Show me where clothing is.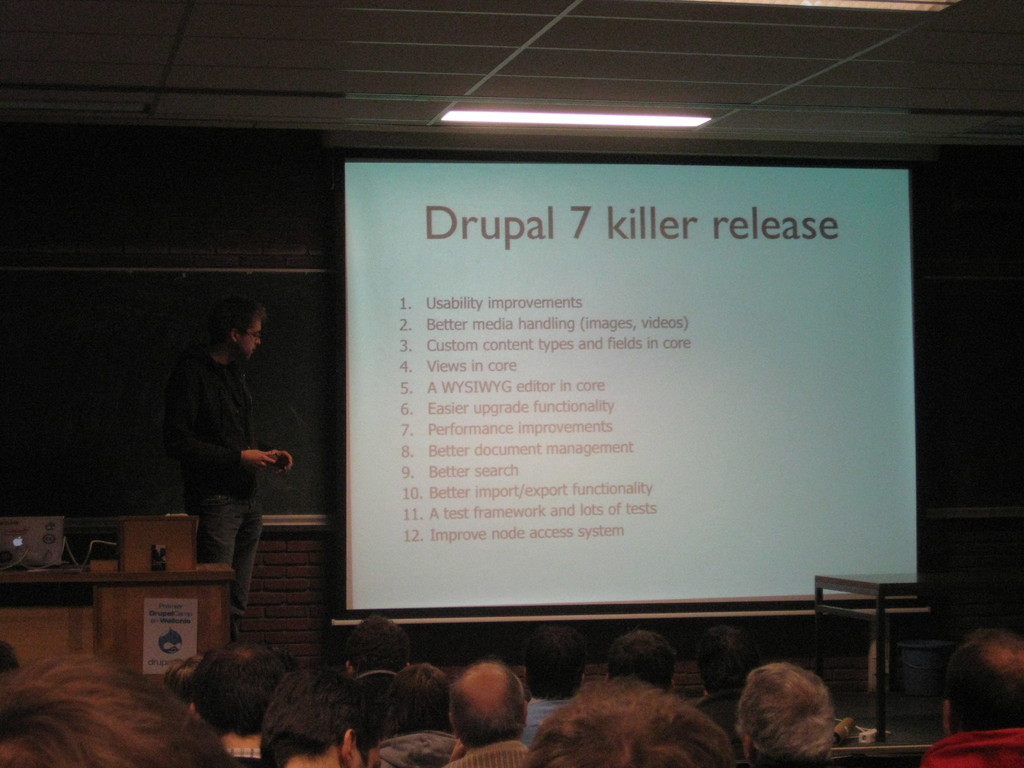
clothing is at 904 725 1023 765.
